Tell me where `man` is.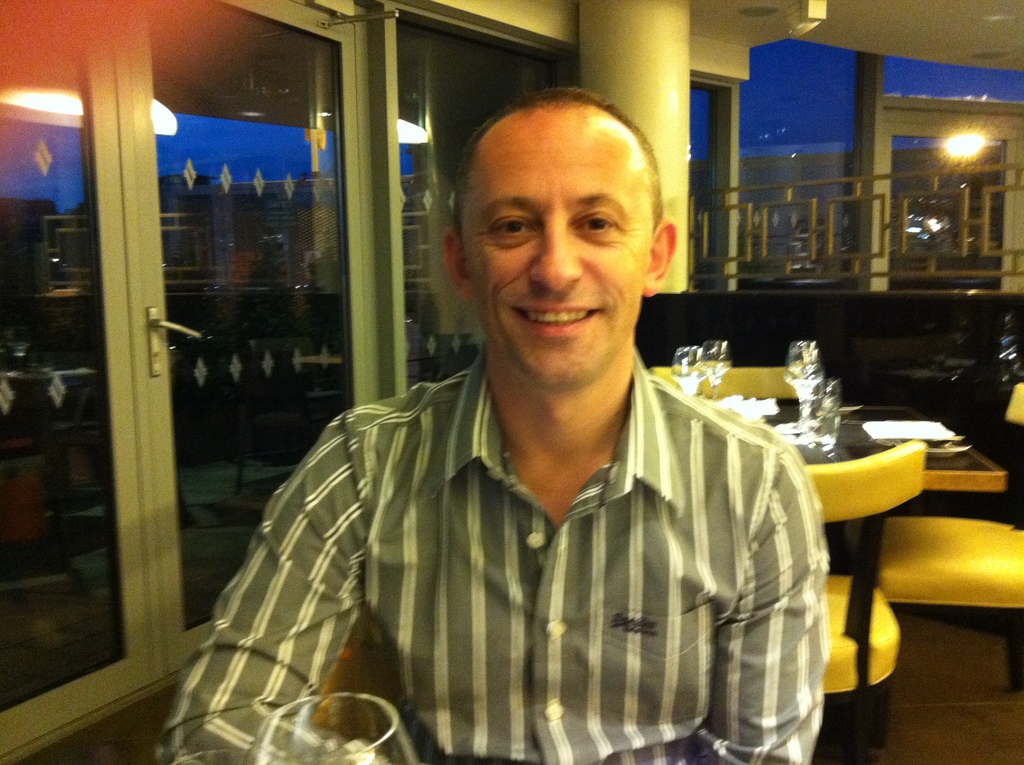
`man` is at bbox=(175, 108, 856, 736).
